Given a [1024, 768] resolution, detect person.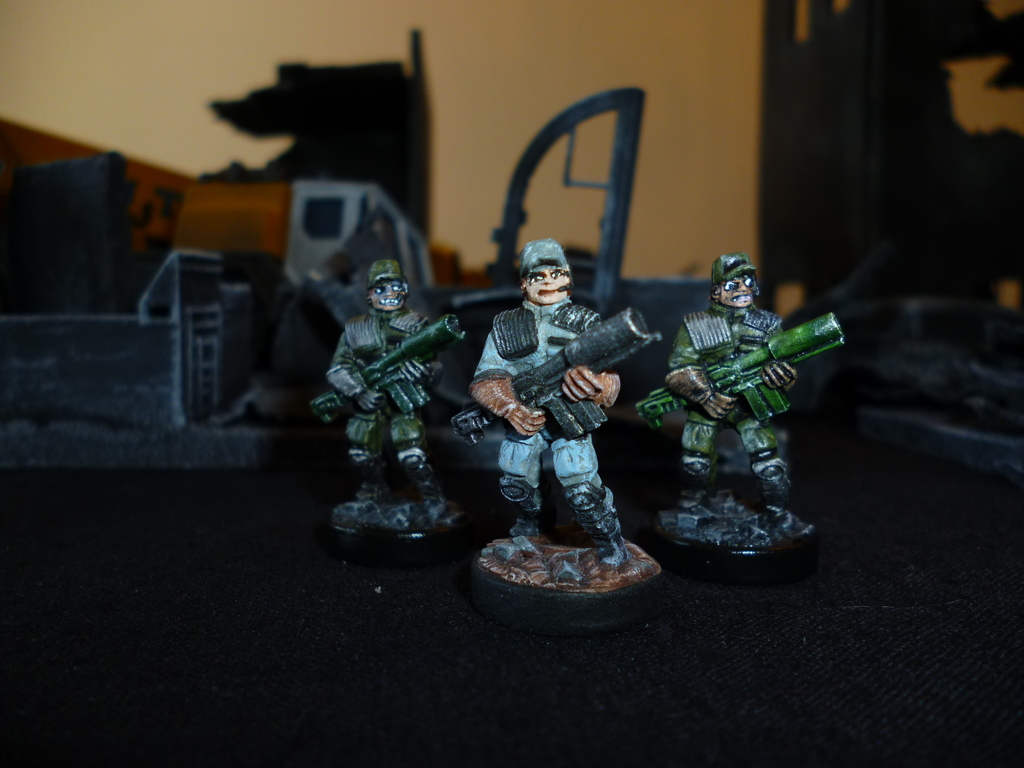
pyautogui.locateOnScreen(477, 218, 634, 584).
